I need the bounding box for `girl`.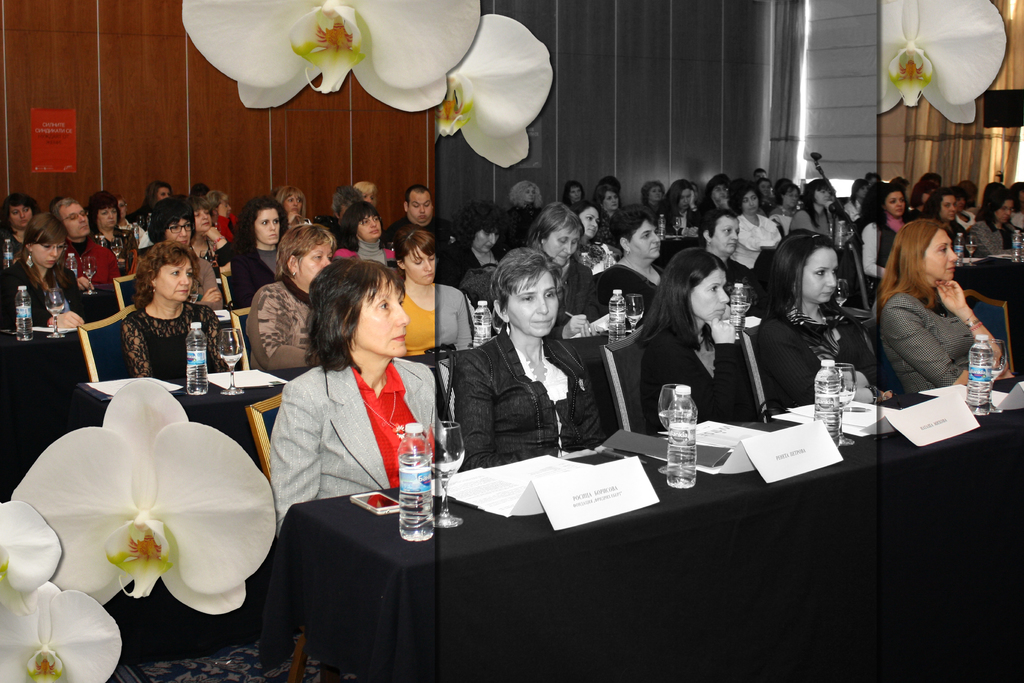
Here it is: (left=883, top=218, right=996, bottom=391).
